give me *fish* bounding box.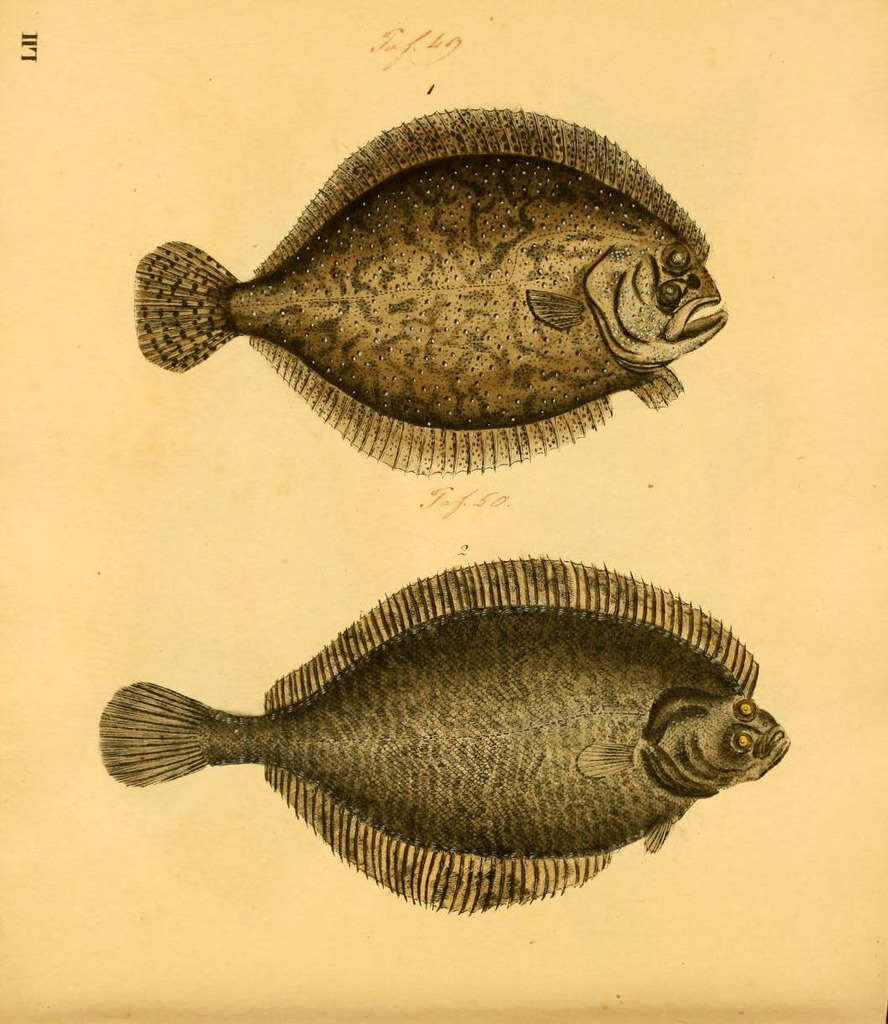
locate(122, 99, 727, 484).
